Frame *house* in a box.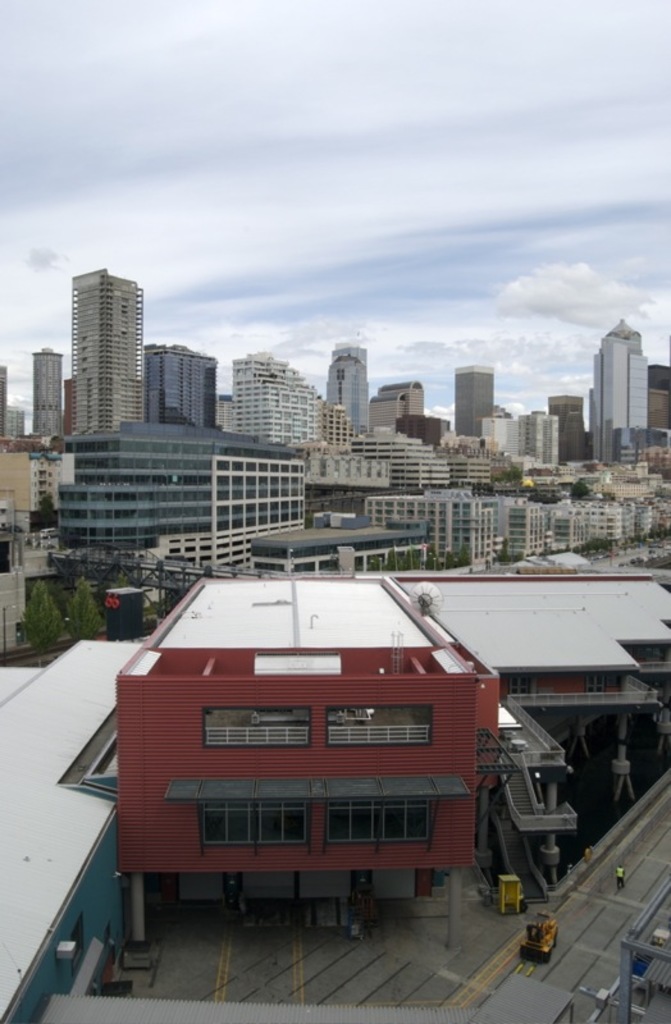
<bbox>311, 399, 370, 460</bbox>.
